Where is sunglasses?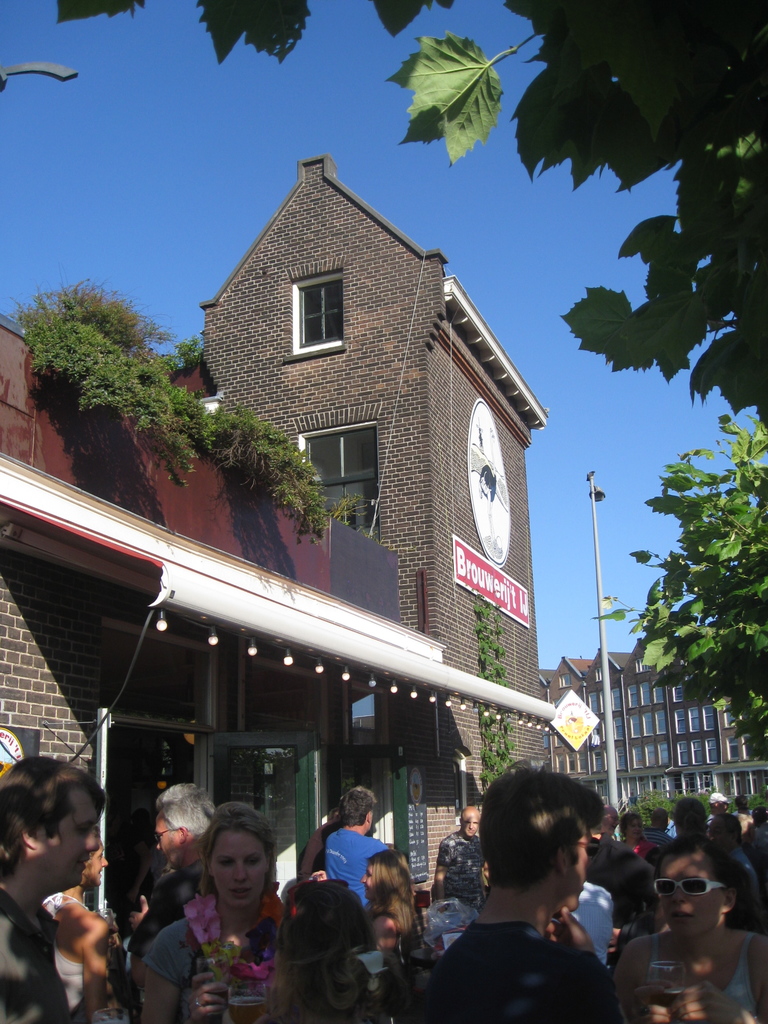
{"left": 654, "top": 879, "right": 723, "bottom": 899}.
